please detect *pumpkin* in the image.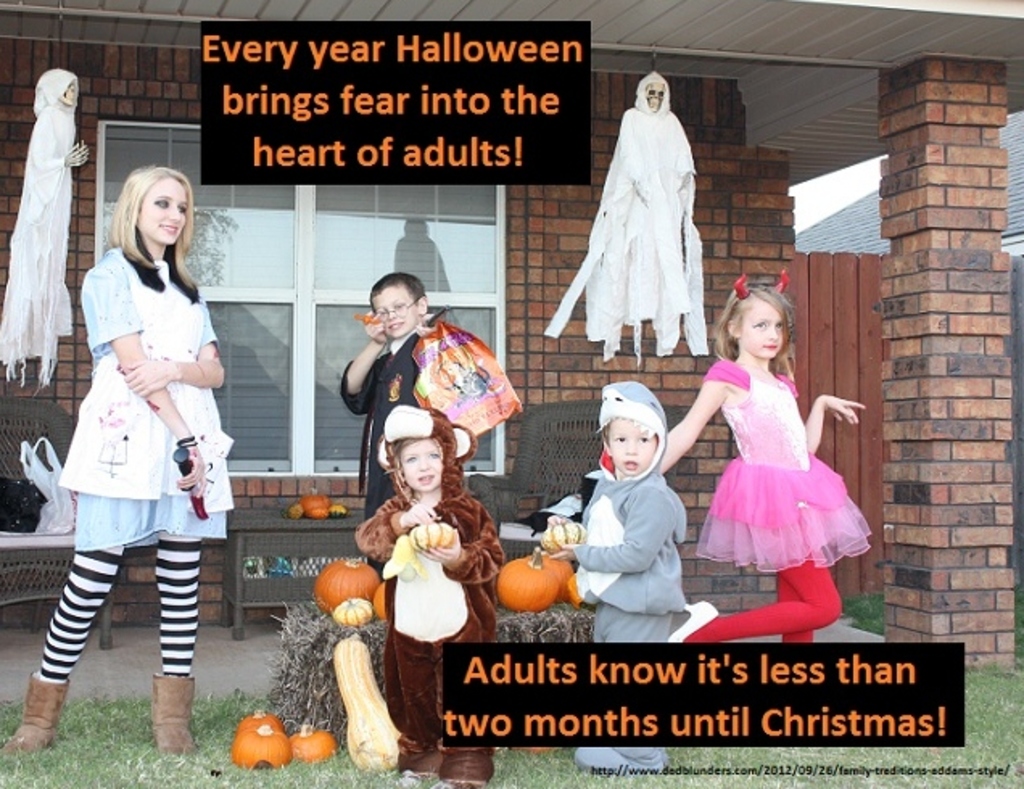
detection(246, 707, 280, 729).
